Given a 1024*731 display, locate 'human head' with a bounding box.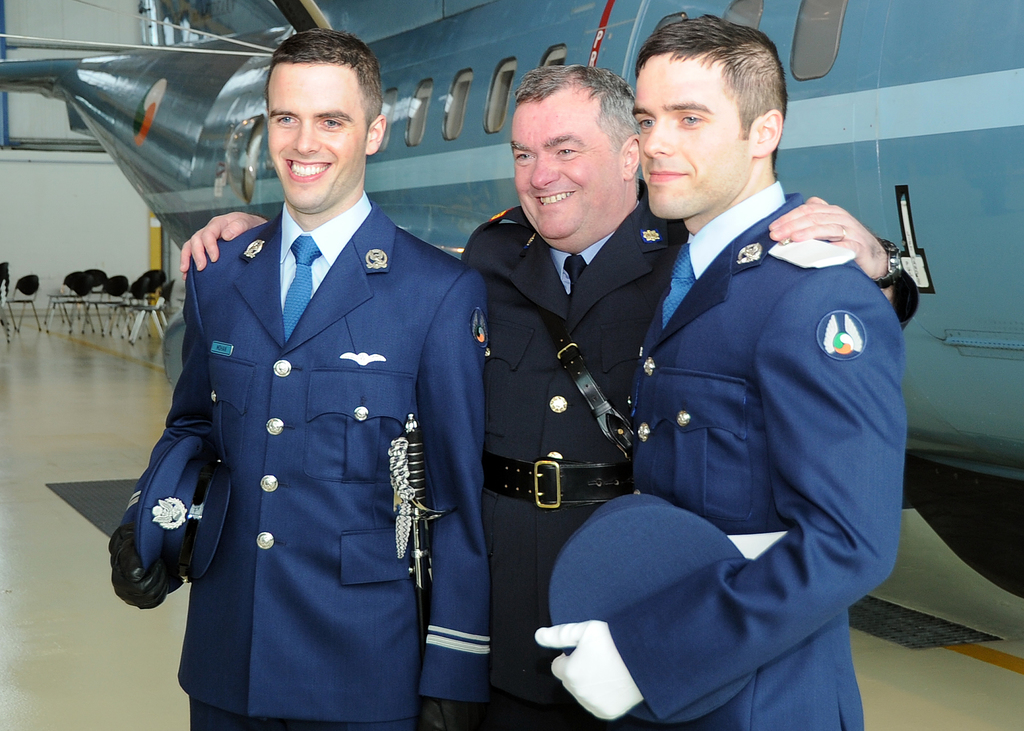
Located: box=[507, 66, 641, 256].
